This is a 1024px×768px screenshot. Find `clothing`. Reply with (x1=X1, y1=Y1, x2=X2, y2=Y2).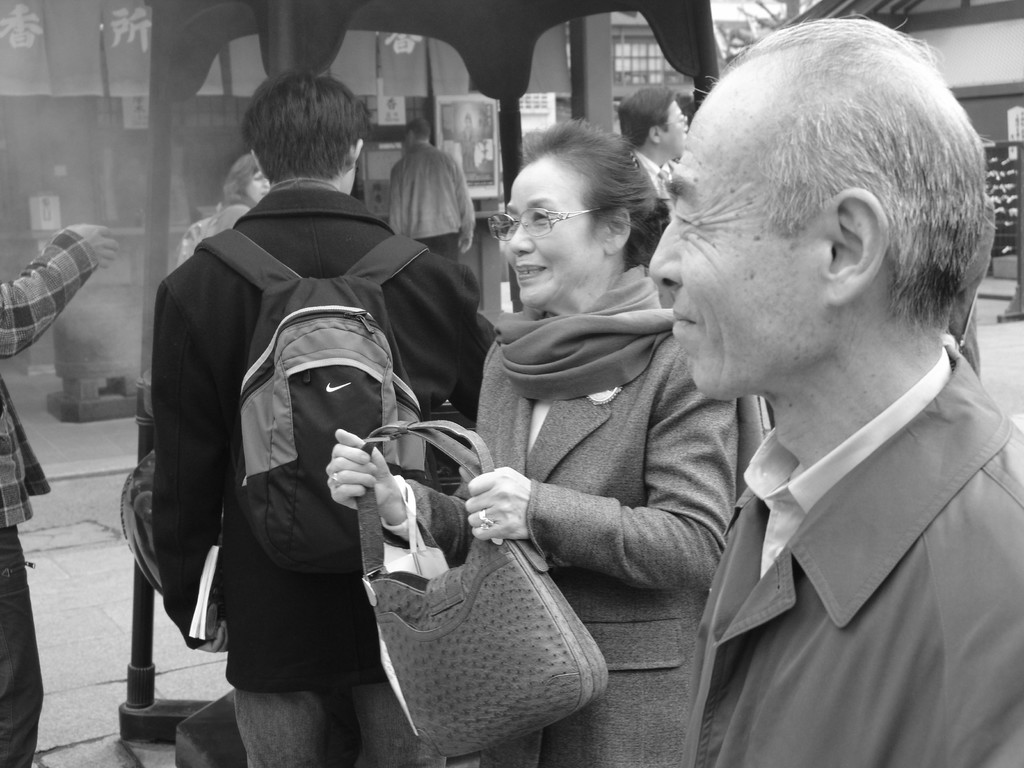
(x1=0, y1=538, x2=46, y2=767).
